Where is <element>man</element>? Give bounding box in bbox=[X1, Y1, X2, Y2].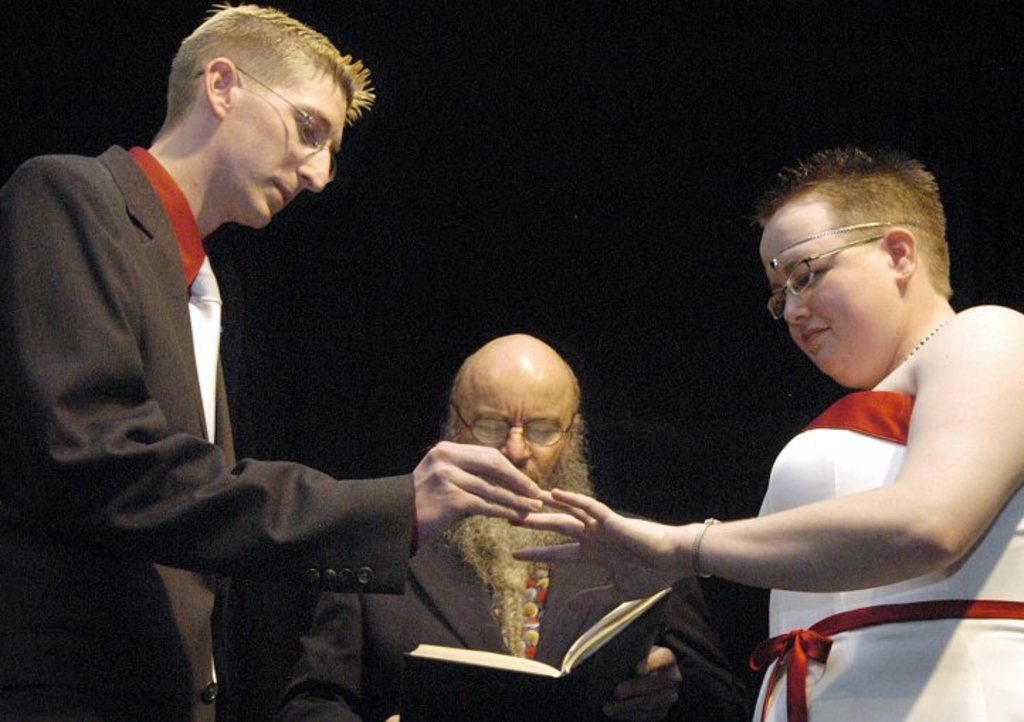
bbox=[279, 335, 755, 721].
